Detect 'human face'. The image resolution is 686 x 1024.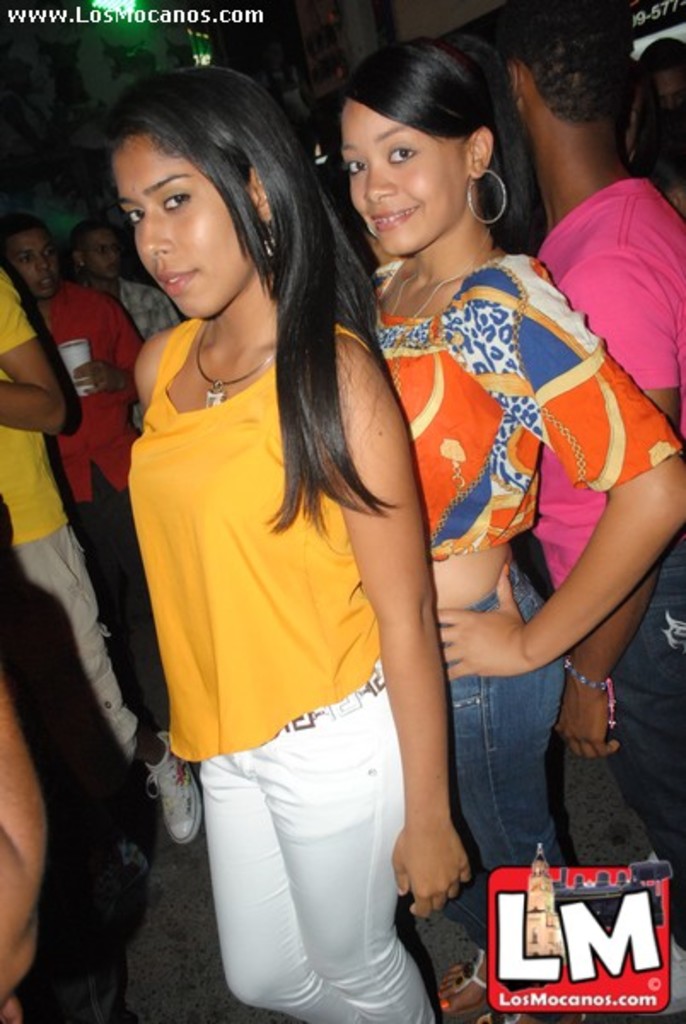
box=[111, 125, 253, 316].
